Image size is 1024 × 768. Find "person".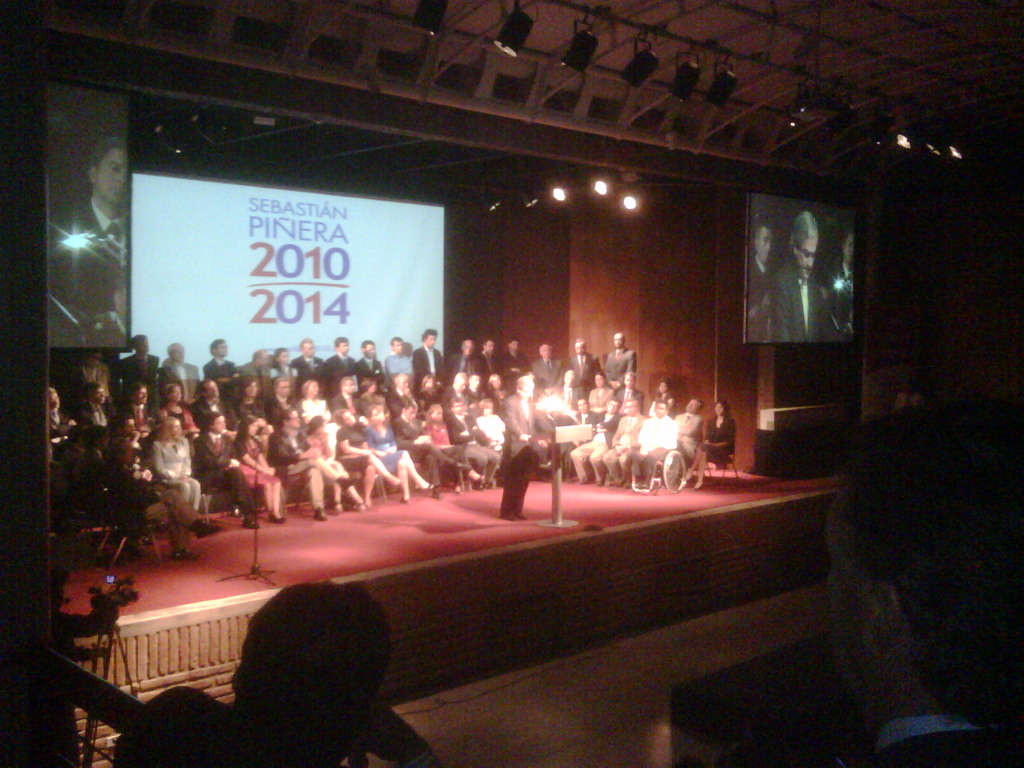
[left=45, top=383, right=74, bottom=461].
